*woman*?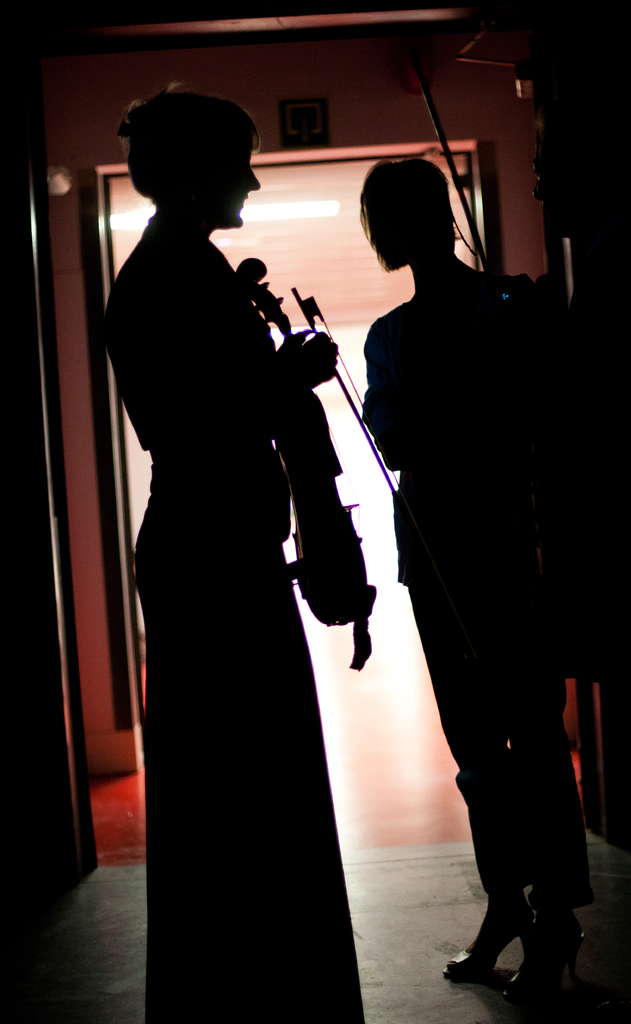
[x1=359, y1=154, x2=582, y2=999]
